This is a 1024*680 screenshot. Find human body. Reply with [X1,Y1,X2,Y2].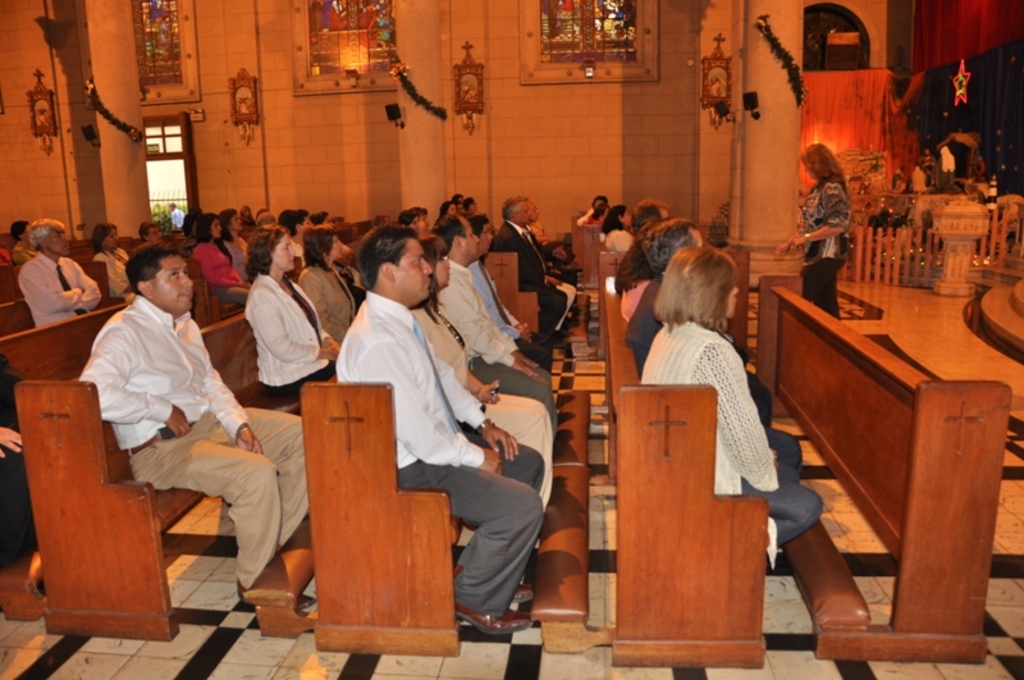
[12,216,40,263].
